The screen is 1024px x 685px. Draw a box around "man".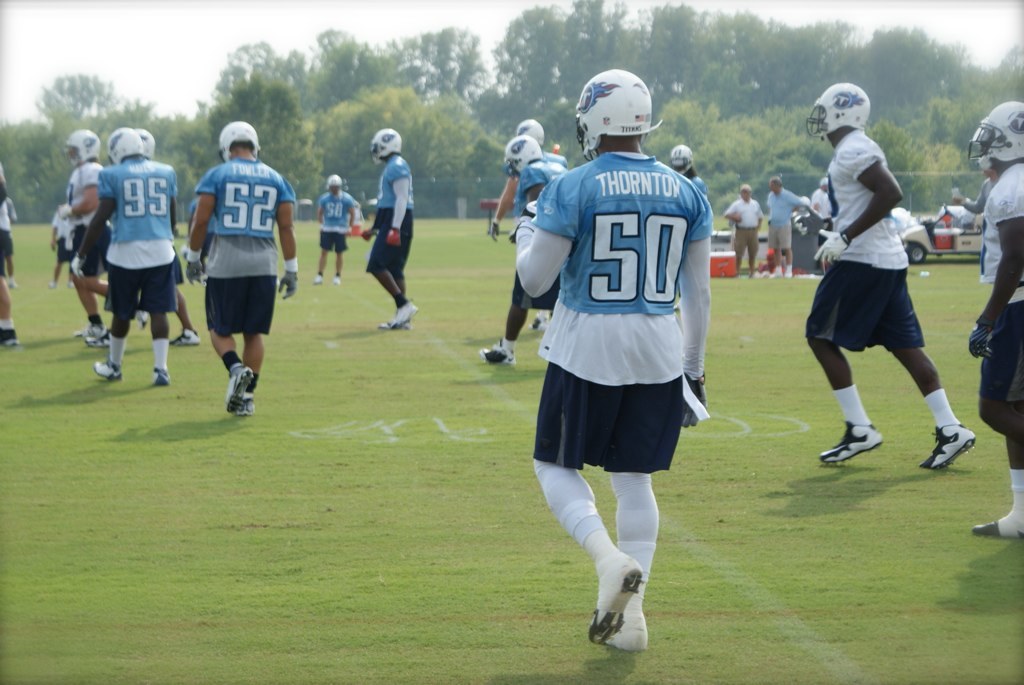
(811, 177, 834, 220).
